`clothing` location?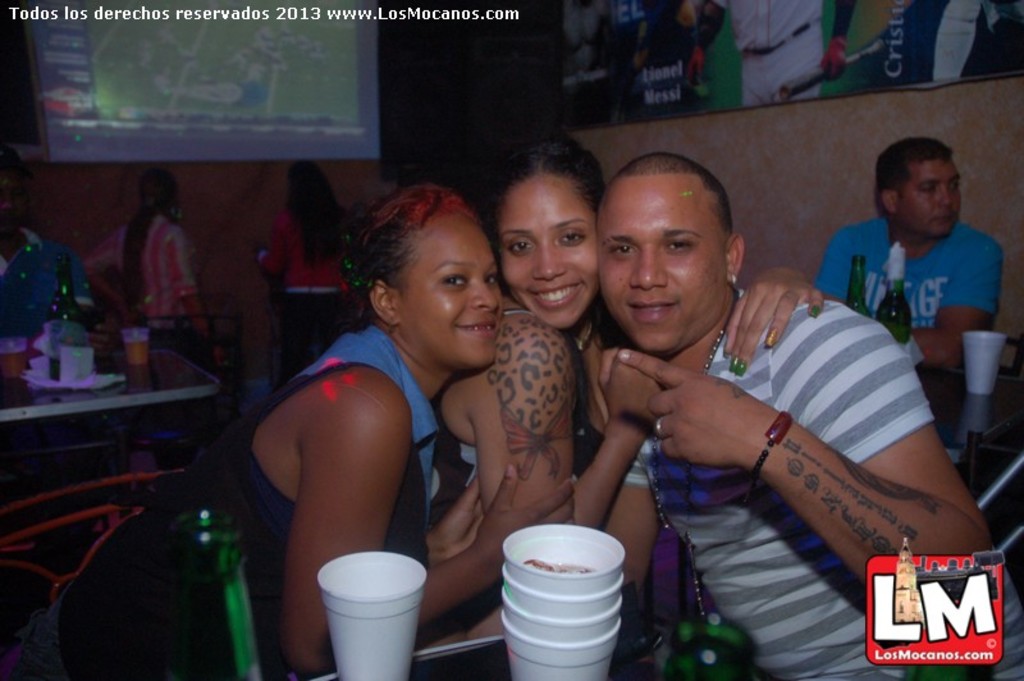
detection(817, 210, 1002, 334)
